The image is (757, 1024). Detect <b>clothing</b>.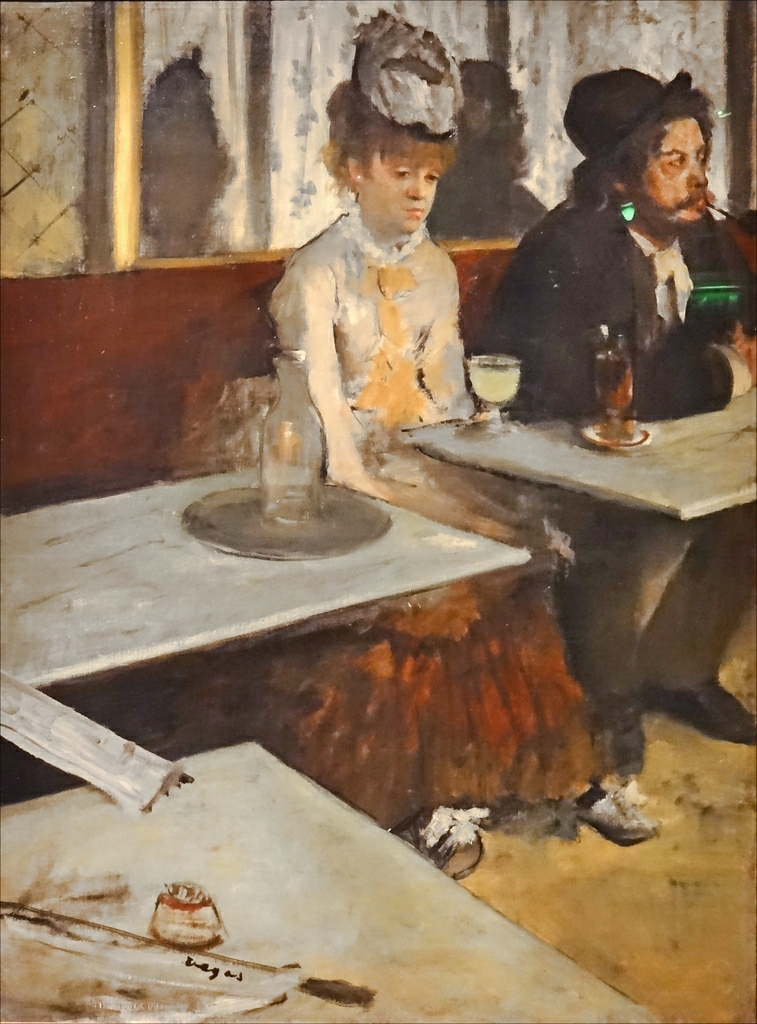
Detection: select_region(459, 169, 756, 710).
